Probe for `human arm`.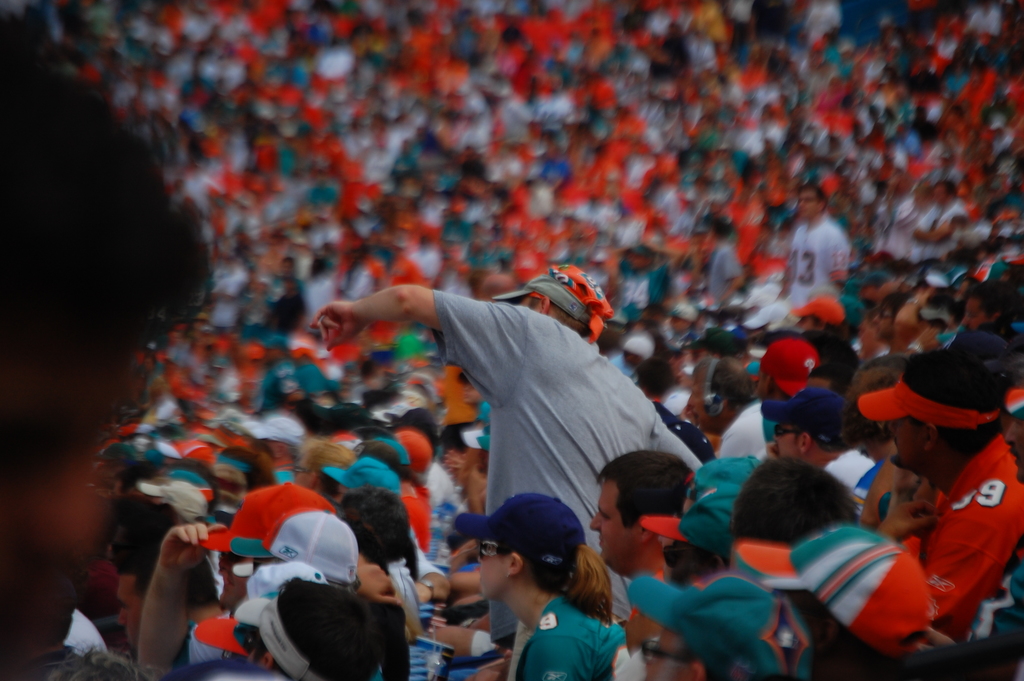
Probe result: rect(641, 405, 710, 482).
